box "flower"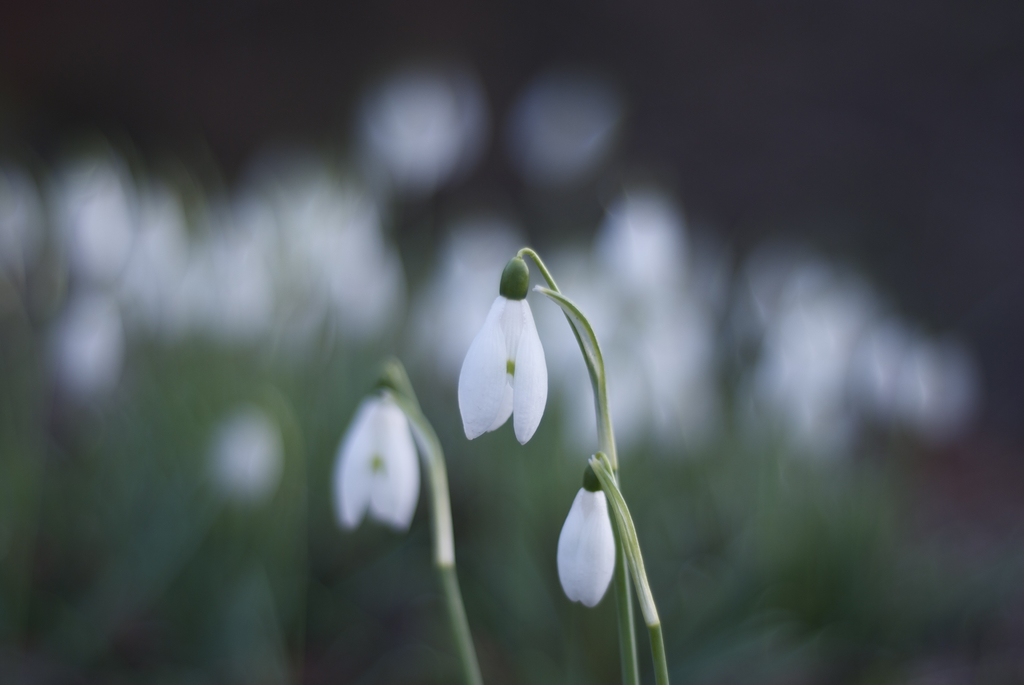
<box>335,391,416,527</box>
